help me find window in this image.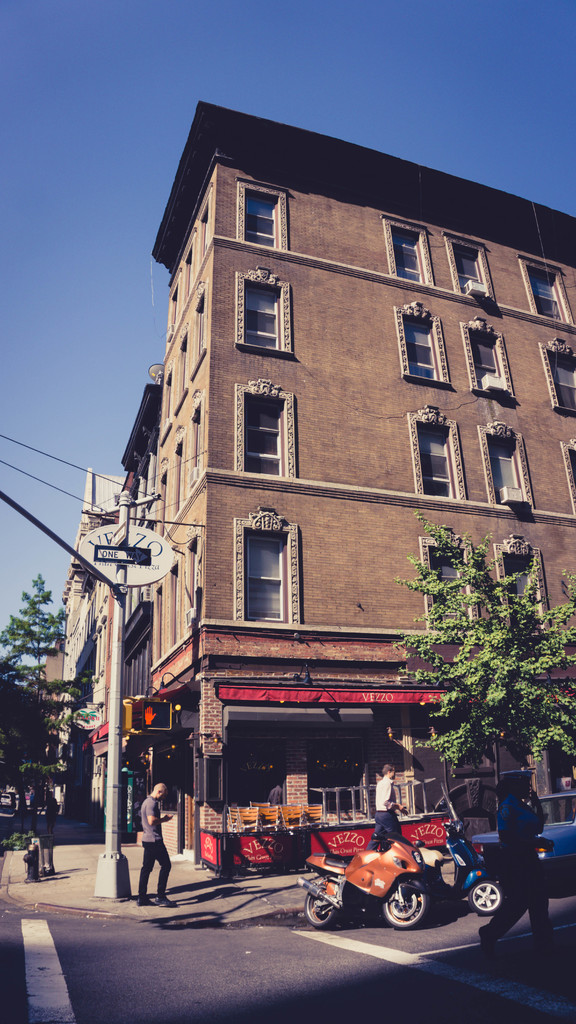
Found it: BBox(518, 253, 575, 327).
